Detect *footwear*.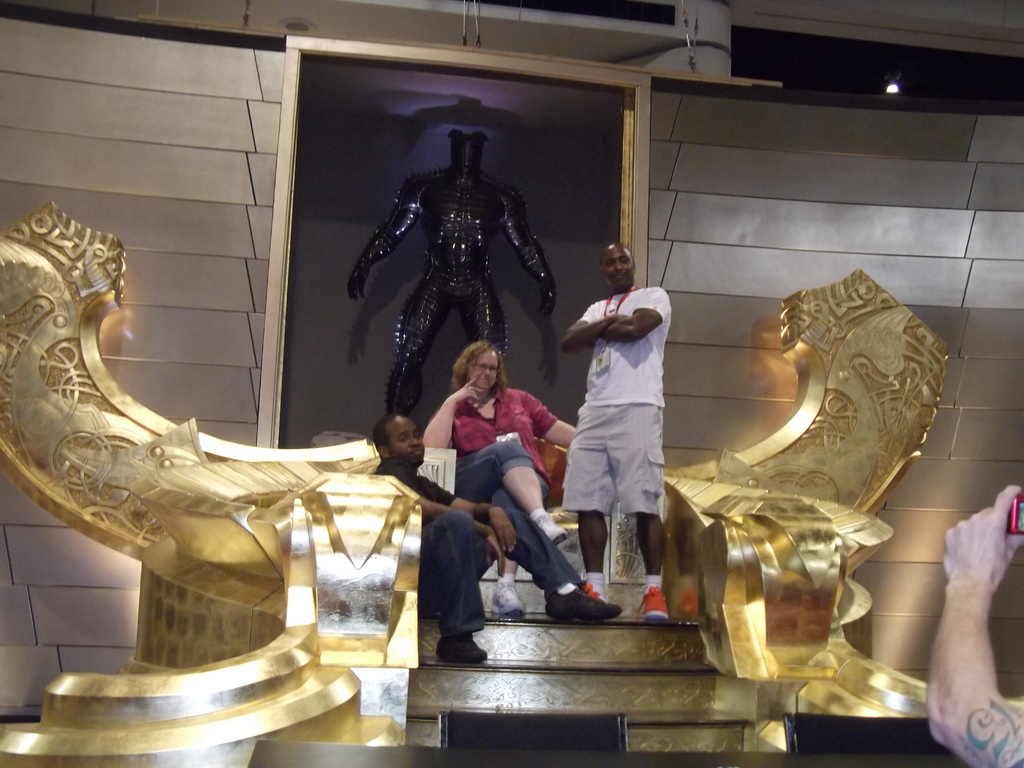
Detected at l=536, t=515, r=570, b=547.
